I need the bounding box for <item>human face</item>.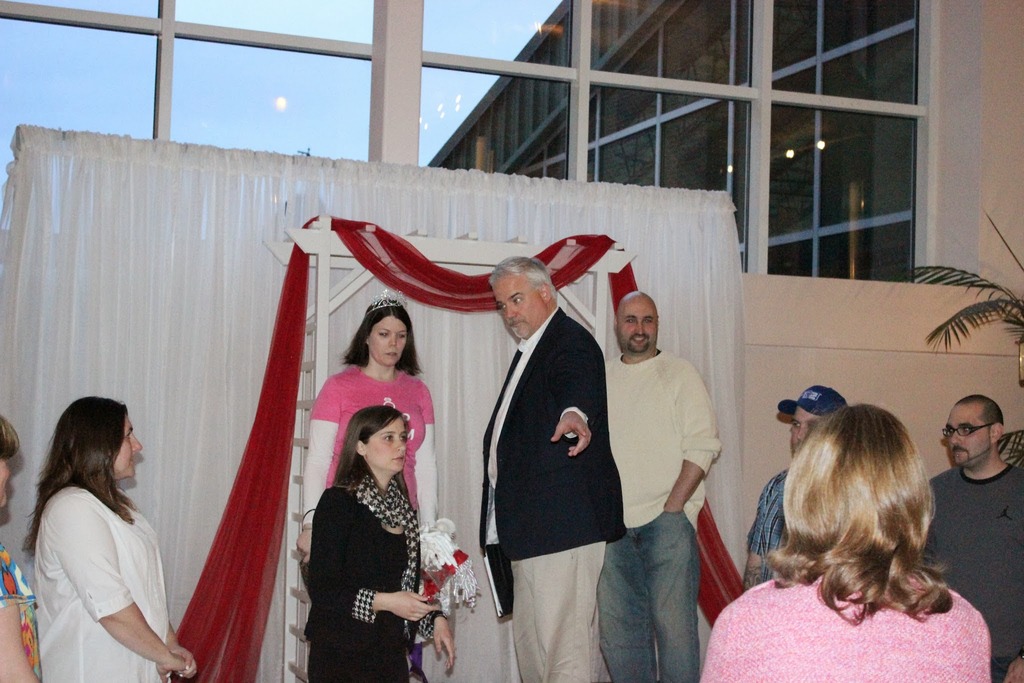
Here it is: box=[0, 456, 12, 504].
